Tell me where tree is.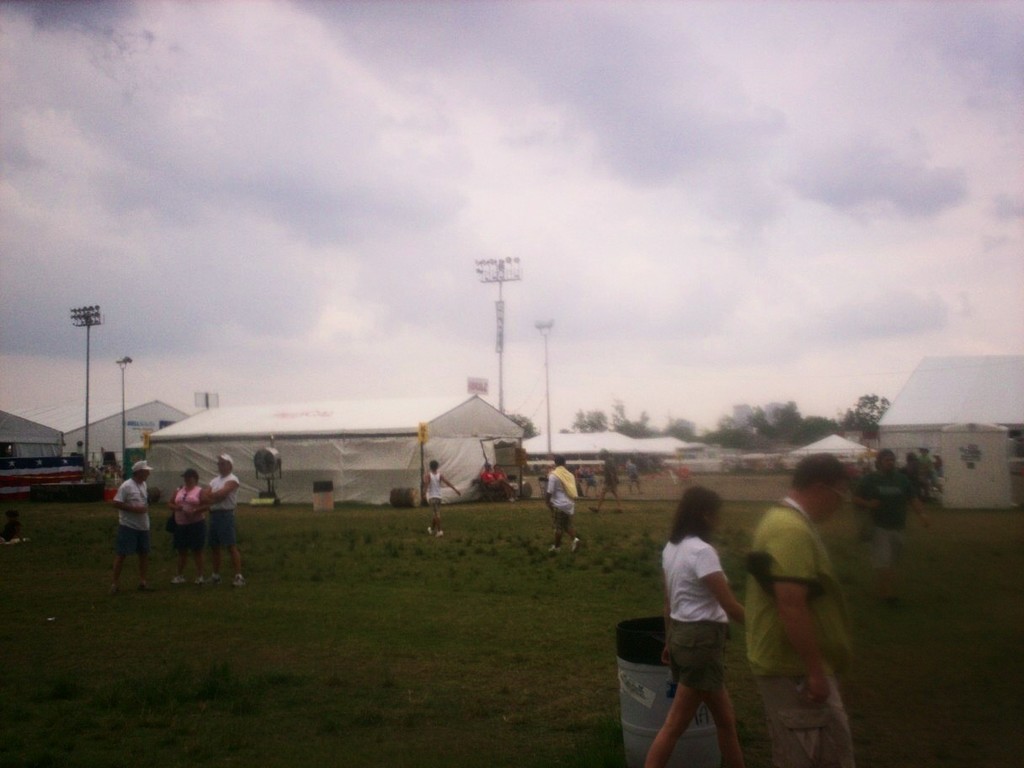
tree is at bbox=[664, 411, 698, 445].
